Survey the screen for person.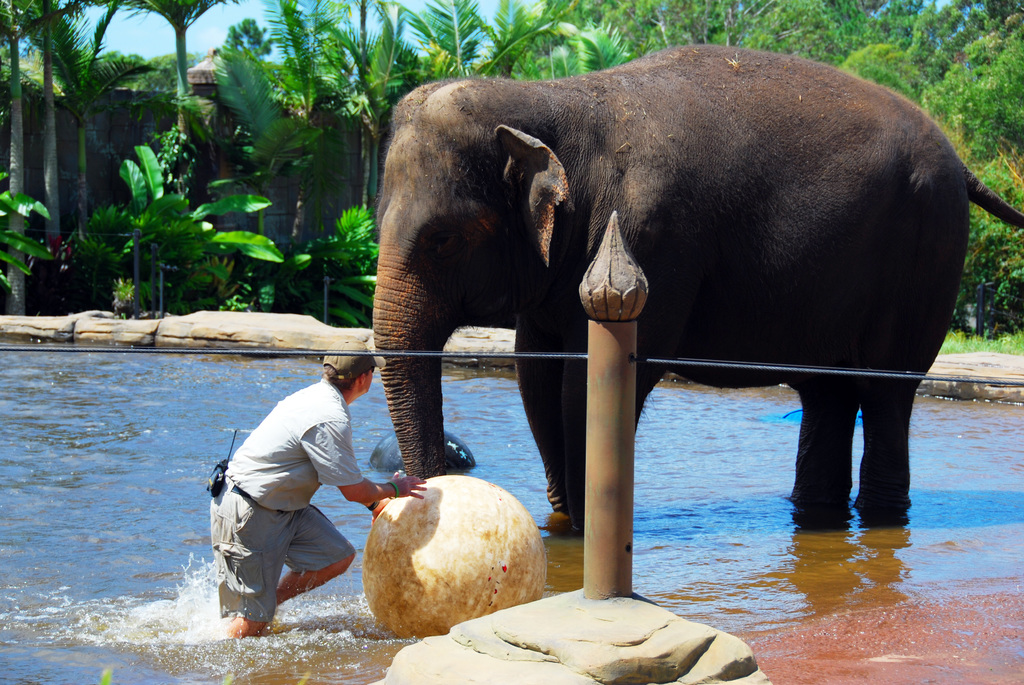
Survey found: BBox(198, 328, 433, 651).
